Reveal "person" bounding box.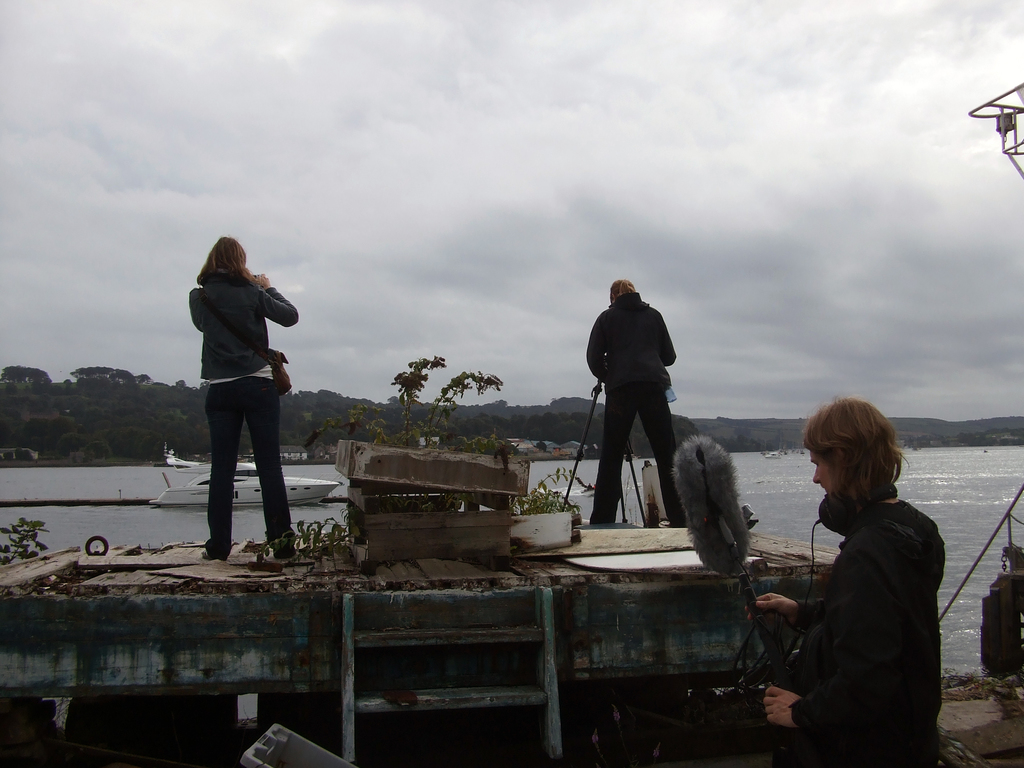
Revealed: select_region(582, 278, 692, 531).
